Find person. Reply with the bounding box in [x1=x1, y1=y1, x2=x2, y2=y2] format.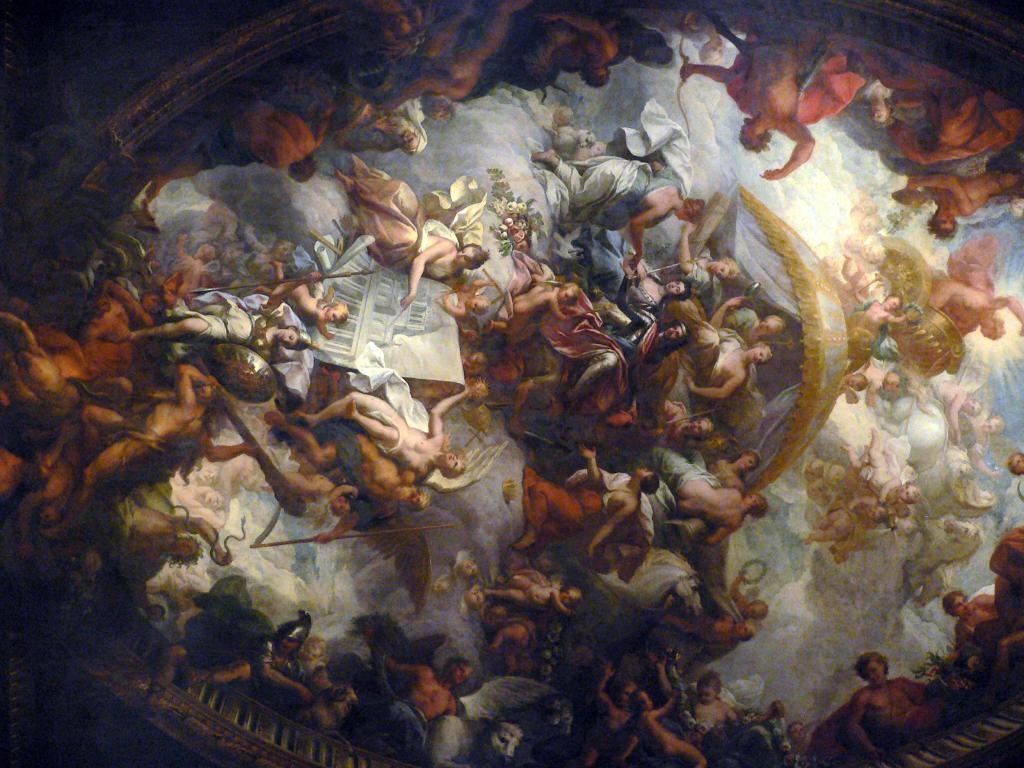
[x1=615, y1=6, x2=683, y2=71].
